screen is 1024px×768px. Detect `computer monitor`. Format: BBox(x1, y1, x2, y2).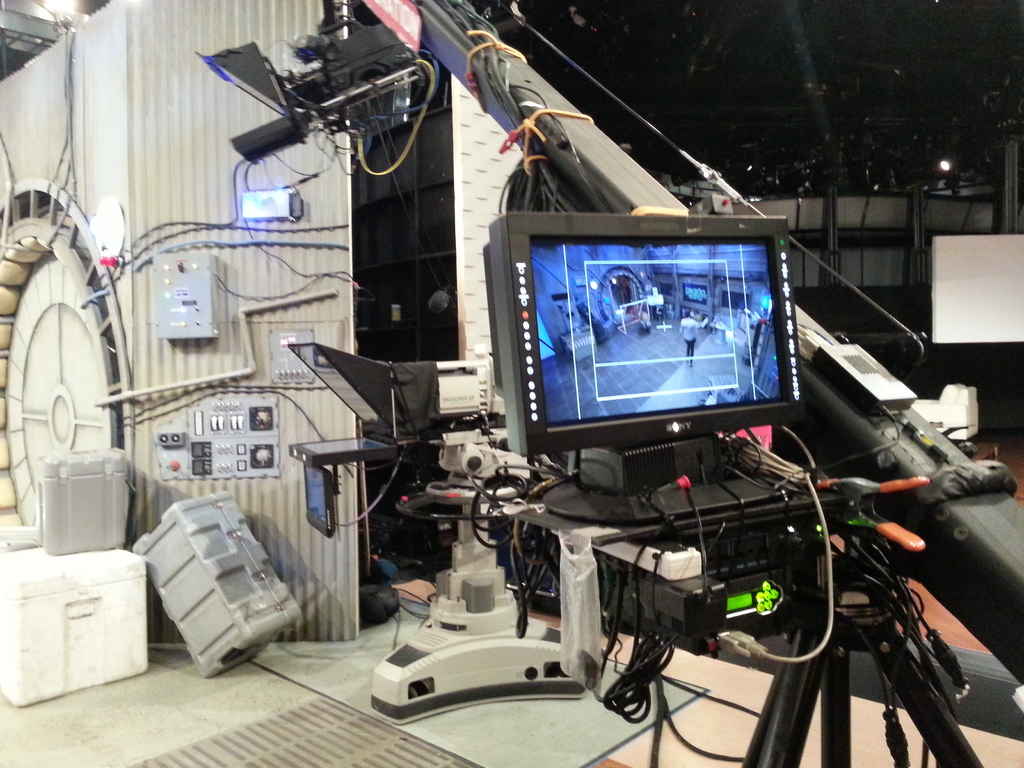
BBox(494, 207, 821, 491).
